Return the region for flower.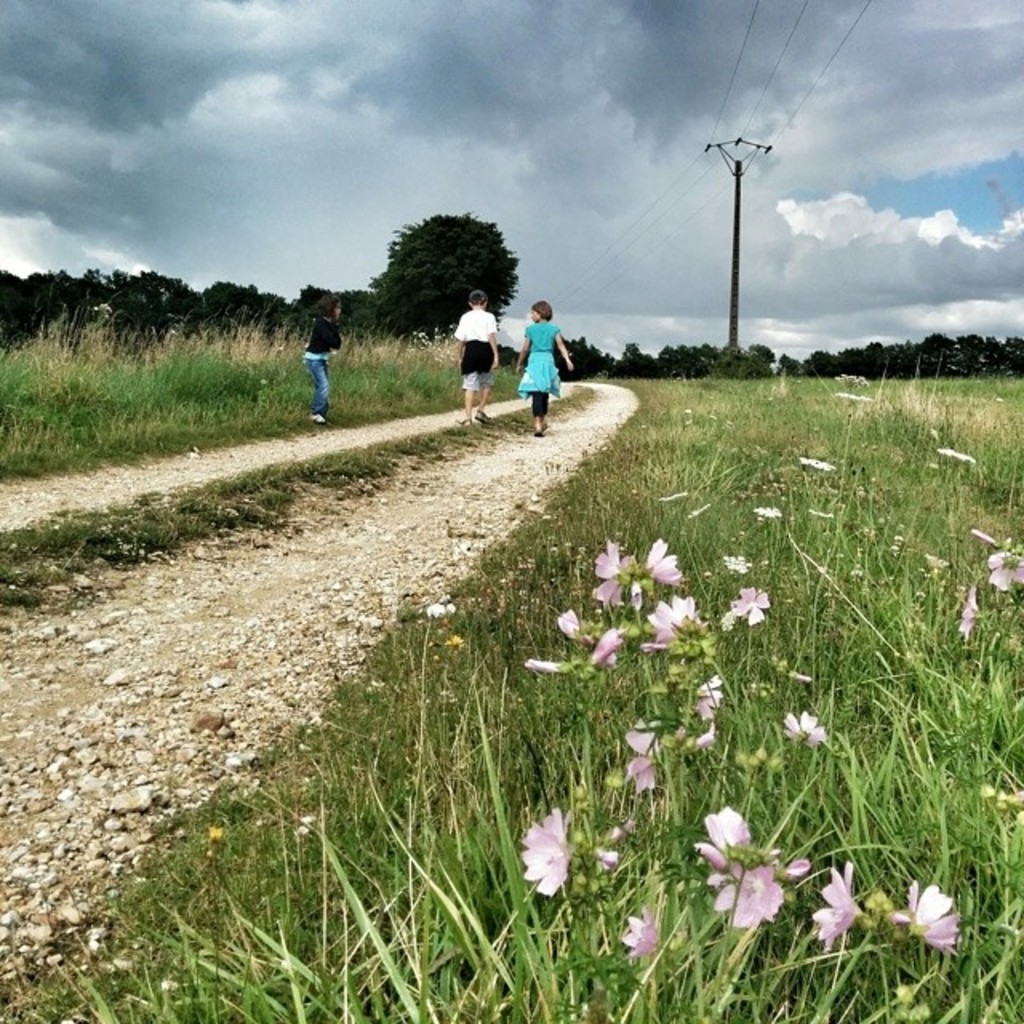
pyautogui.locateOnScreen(930, 440, 976, 469).
